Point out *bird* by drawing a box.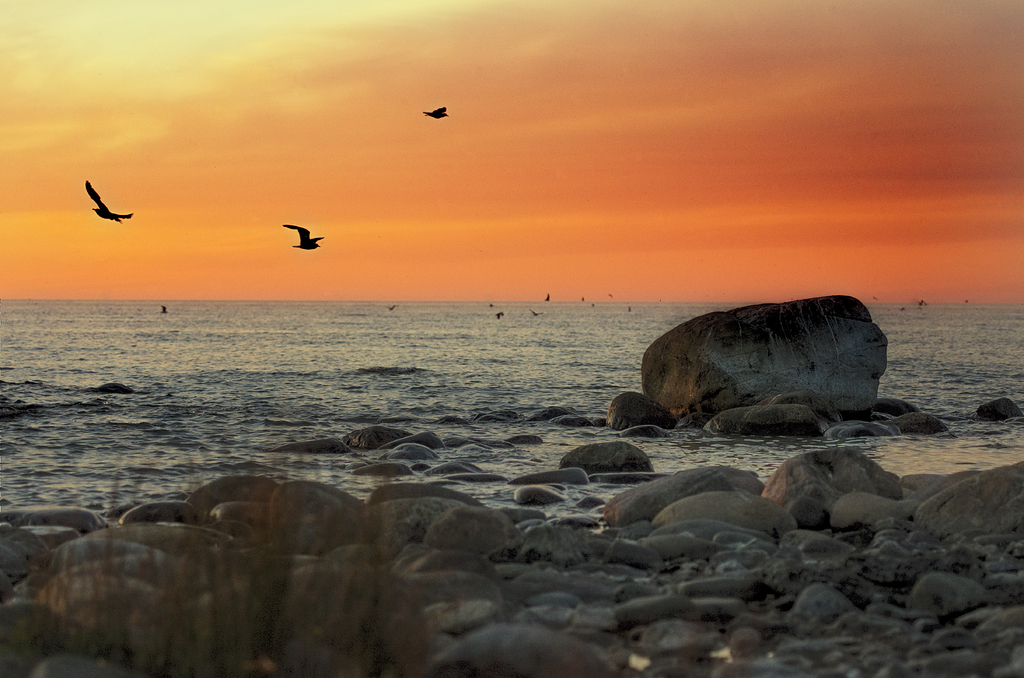
Rect(490, 305, 495, 309).
